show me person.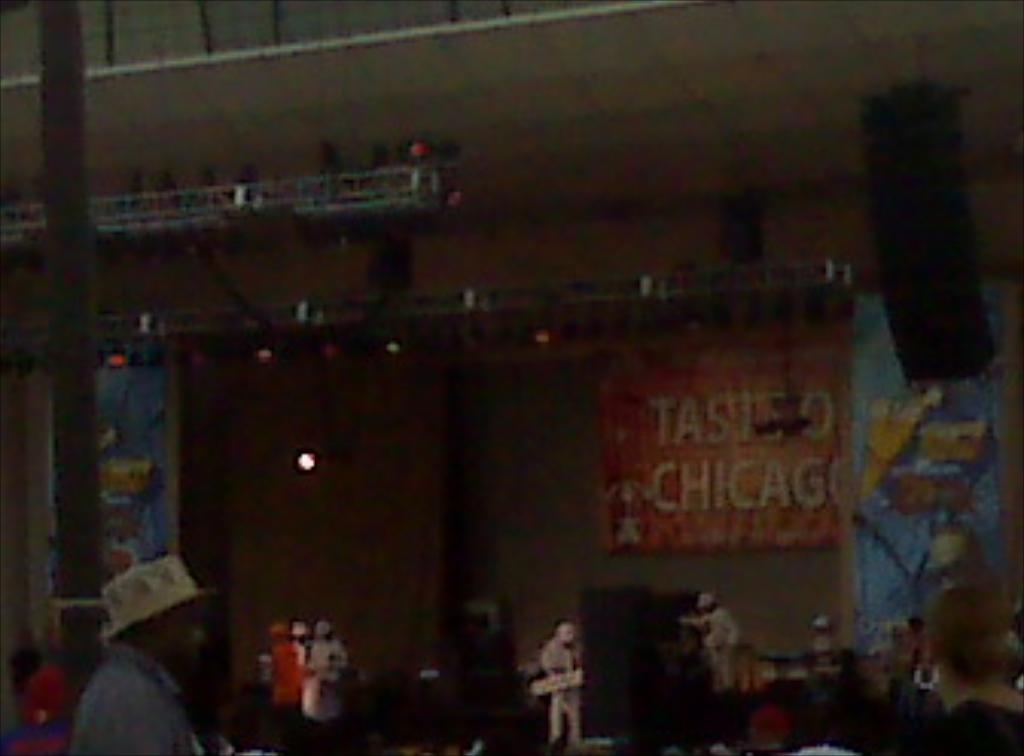
person is here: crop(67, 555, 210, 753).
